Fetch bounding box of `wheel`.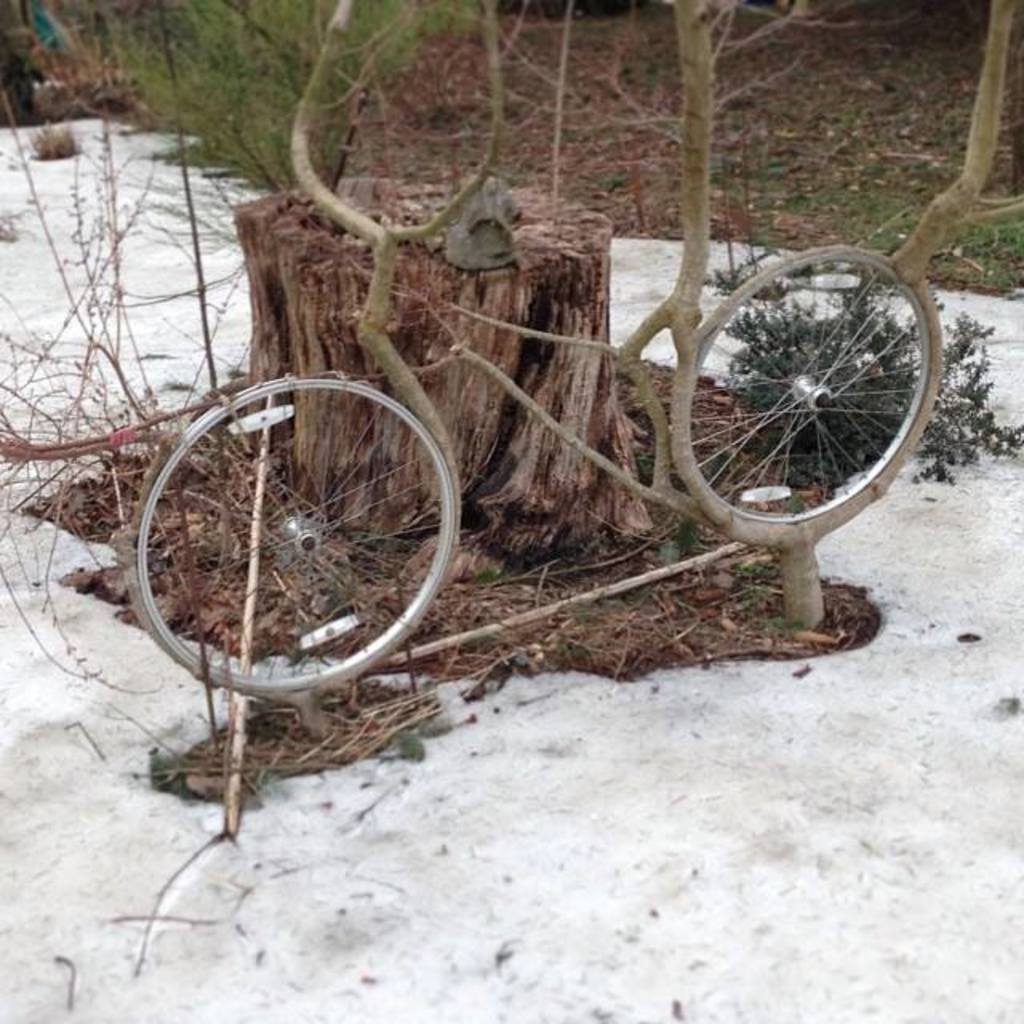
Bbox: (x1=123, y1=371, x2=453, y2=701).
